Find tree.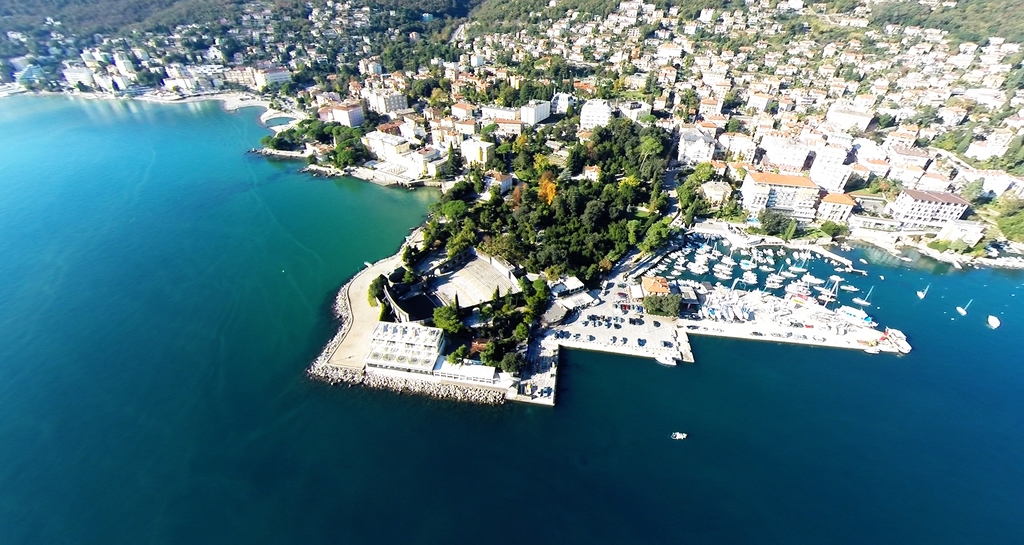
<bbox>719, 88, 746, 109</bbox>.
